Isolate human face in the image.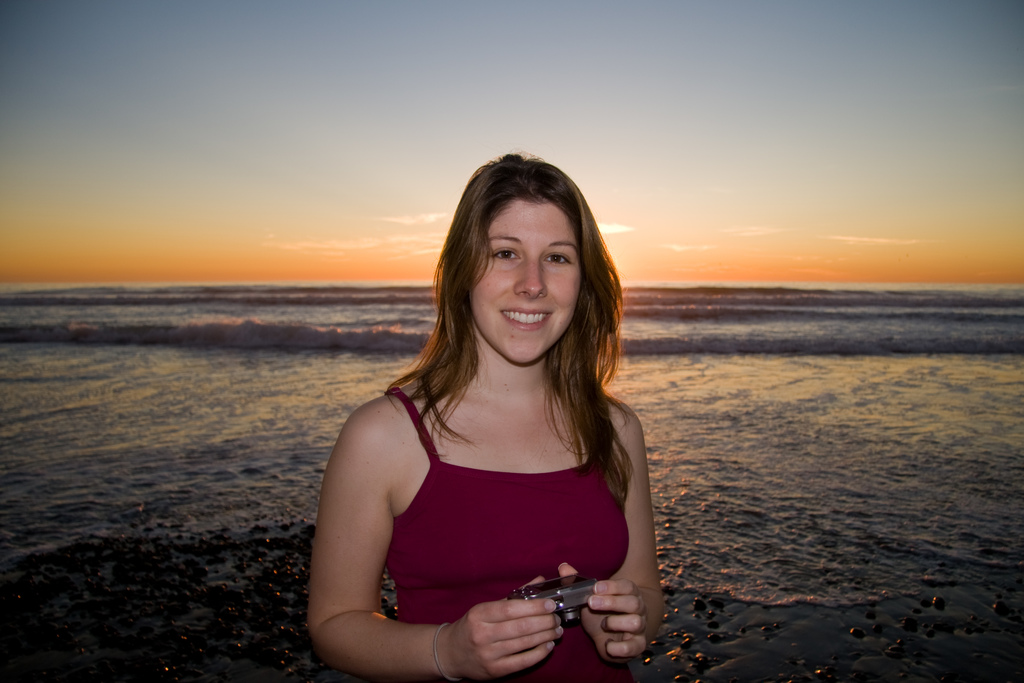
Isolated region: select_region(469, 199, 579, 366).
